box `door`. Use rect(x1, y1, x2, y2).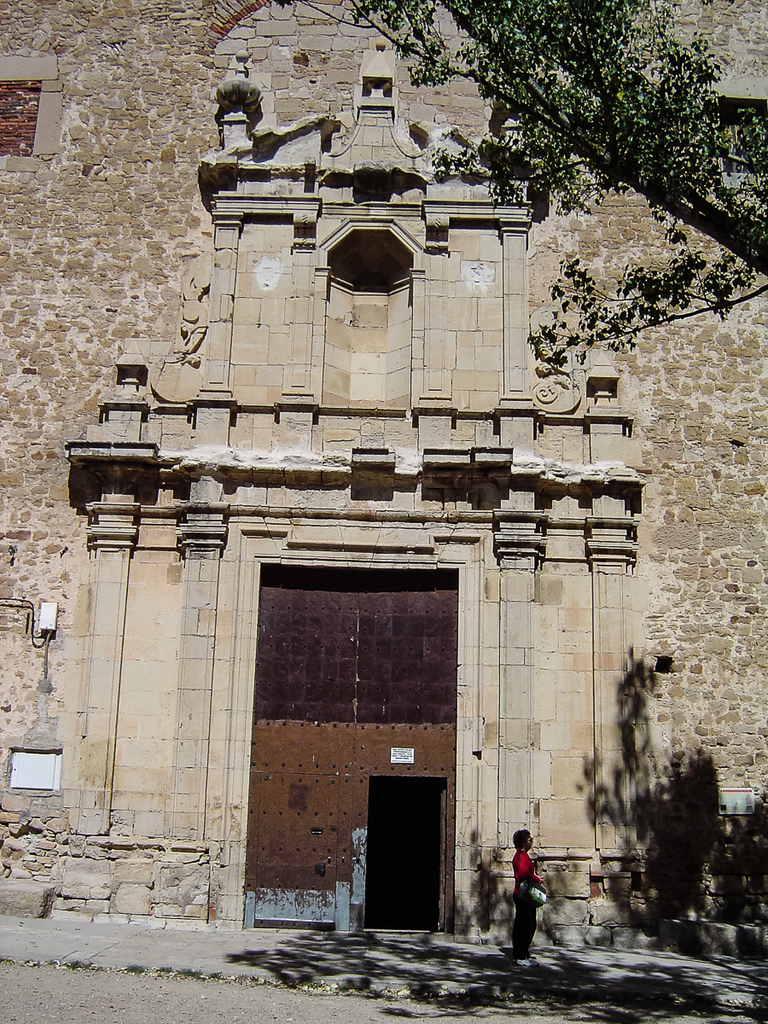
rect(247, 561, 463, 929).
